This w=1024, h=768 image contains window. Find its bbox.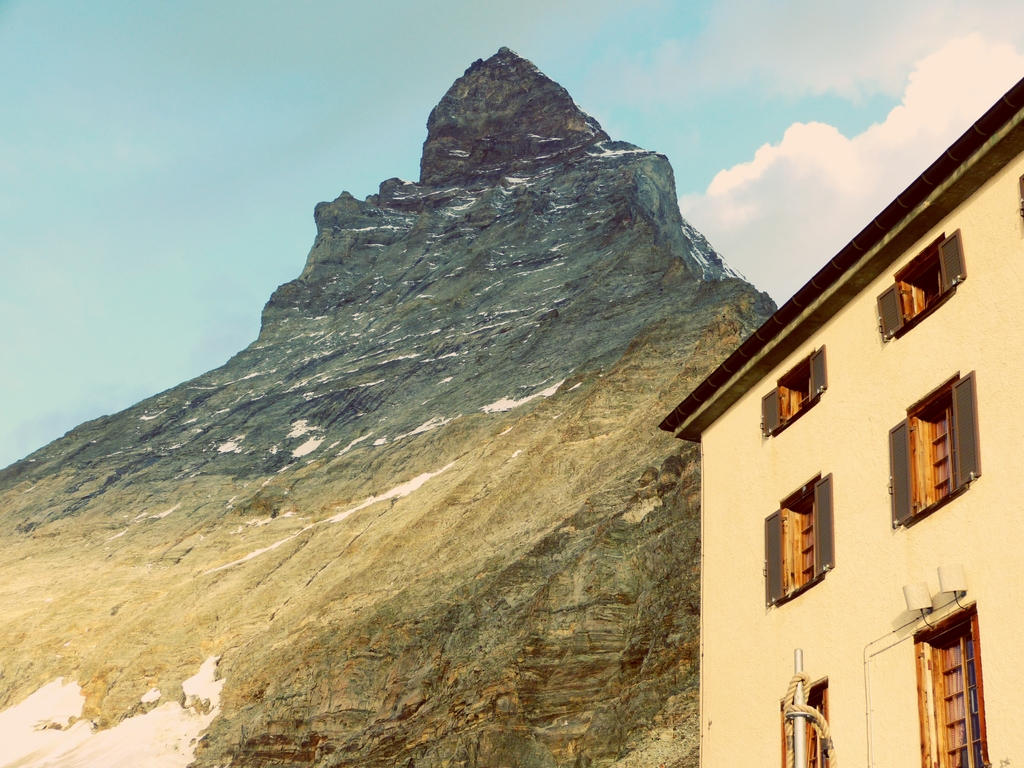
box=[895, 365, 974, 529].
